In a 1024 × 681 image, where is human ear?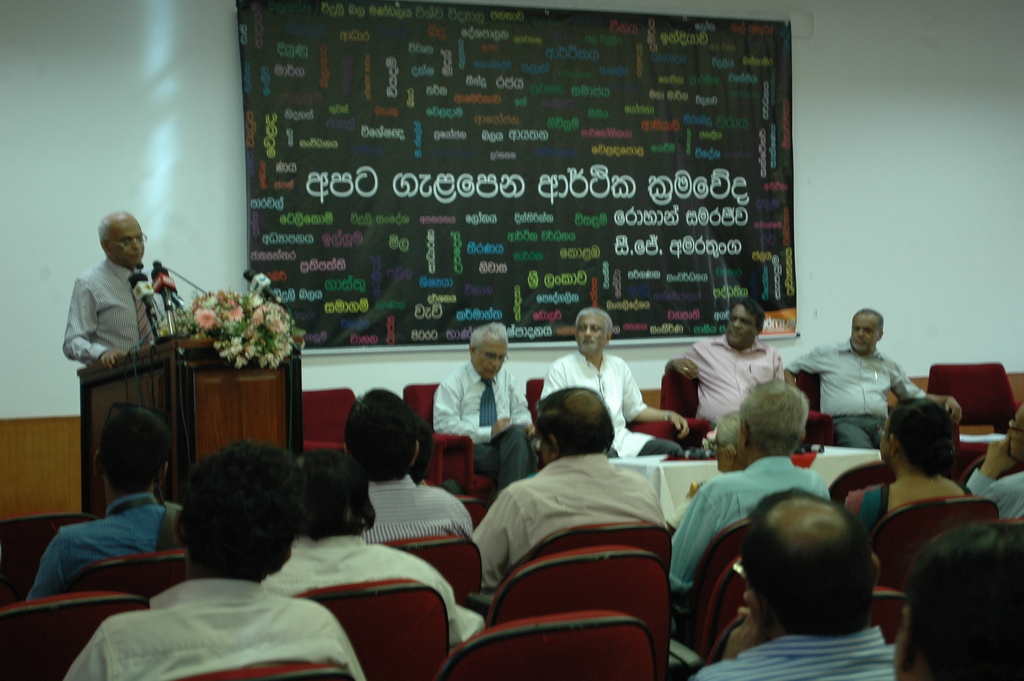
pyautogui.locateOnScreen(888, 432, 902, 455).
